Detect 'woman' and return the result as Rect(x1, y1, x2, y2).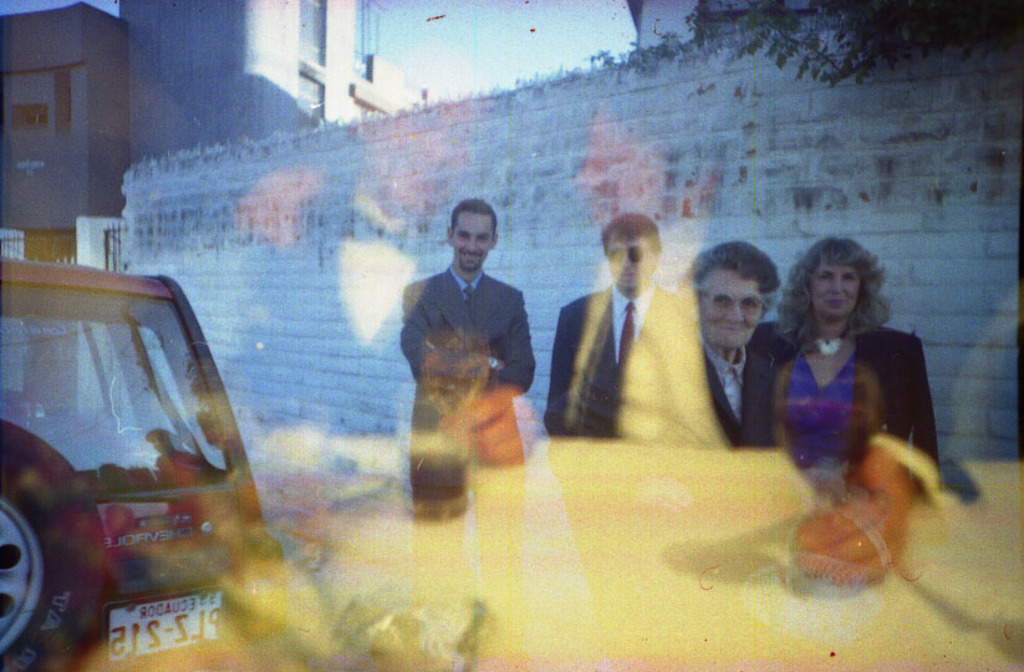
Rect(769, 231, 952, 468).
